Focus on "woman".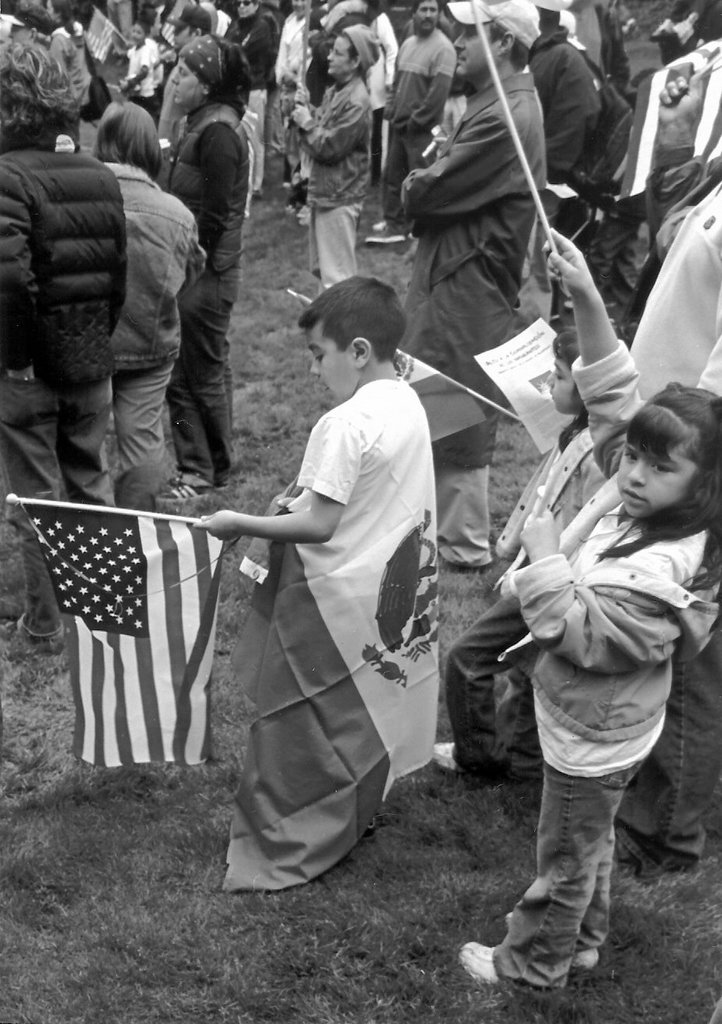
Focused at BBox(0, 19, 122, 662).
